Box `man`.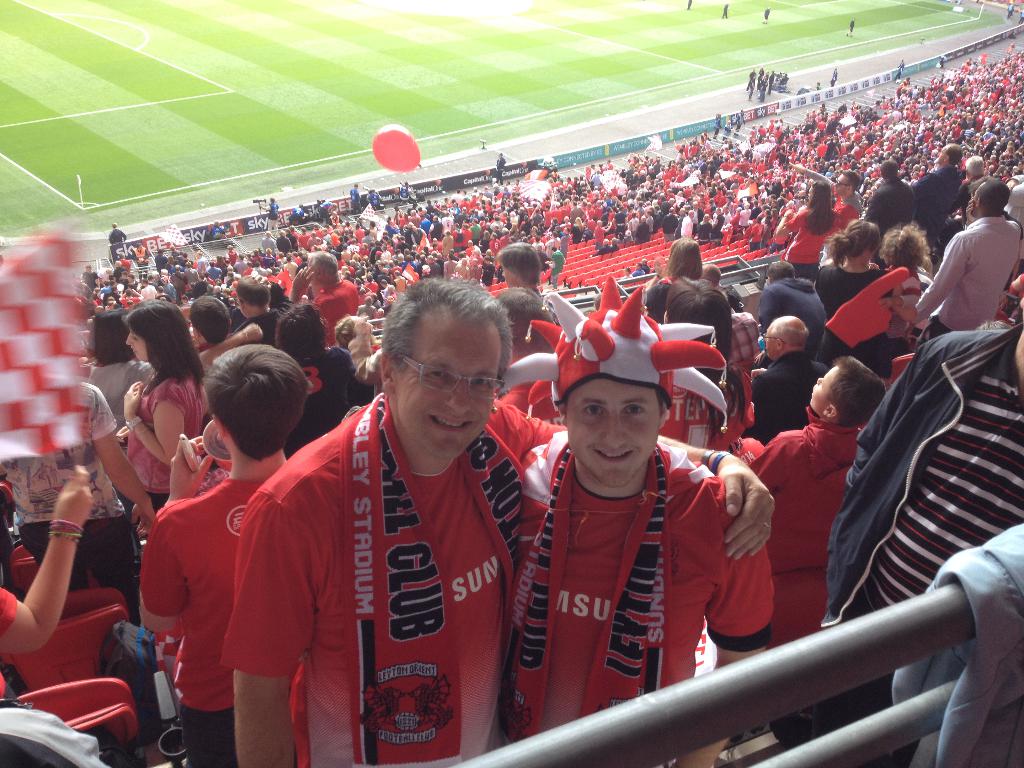
l=349, t=185, r=365, b=214.
